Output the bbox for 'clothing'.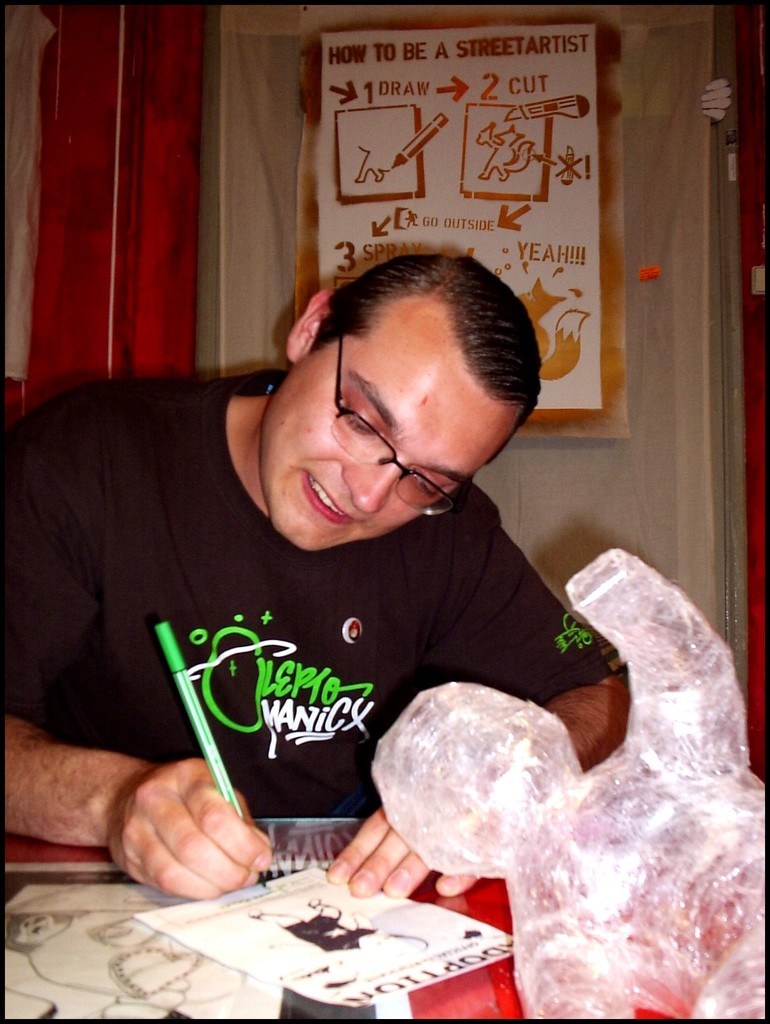
0 376 625 822.
